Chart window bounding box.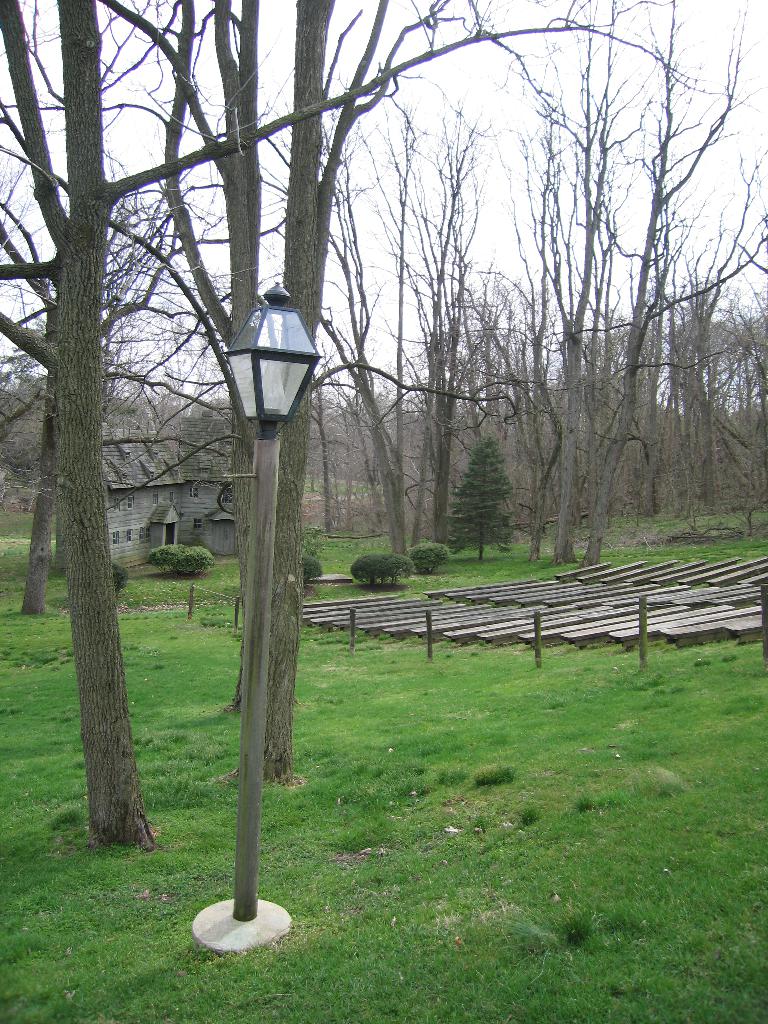
Charted: bbox(170, 492, 175, 504).
